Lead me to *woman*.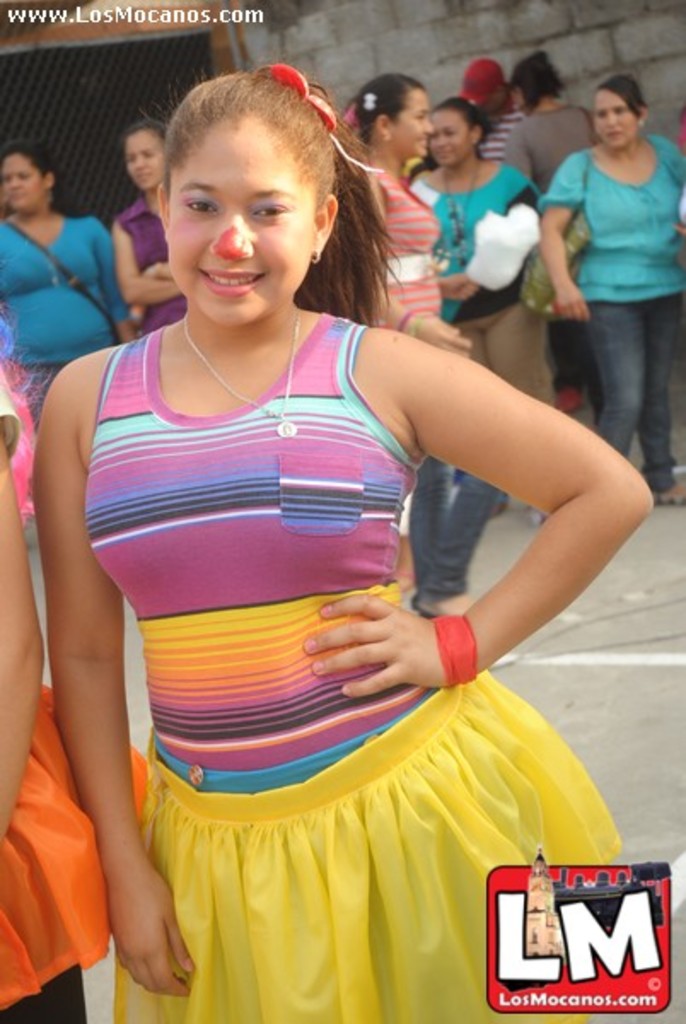
Lead to BBox(331, 70, 495, 628).
